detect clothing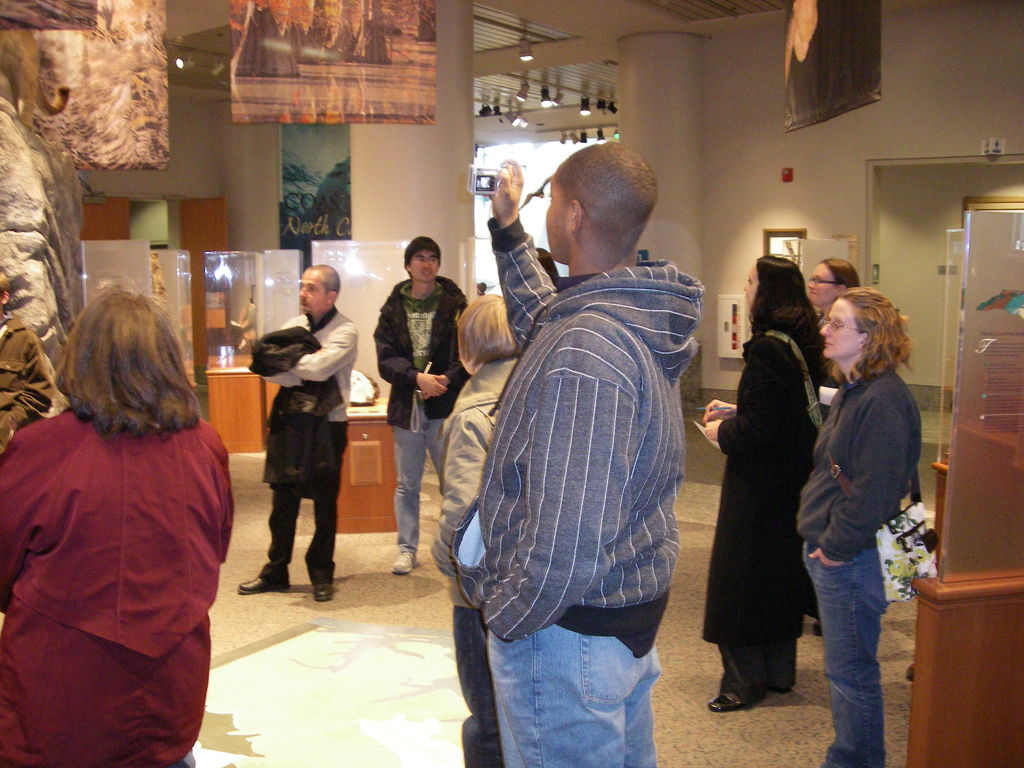
(244, 305, 360, 589)
